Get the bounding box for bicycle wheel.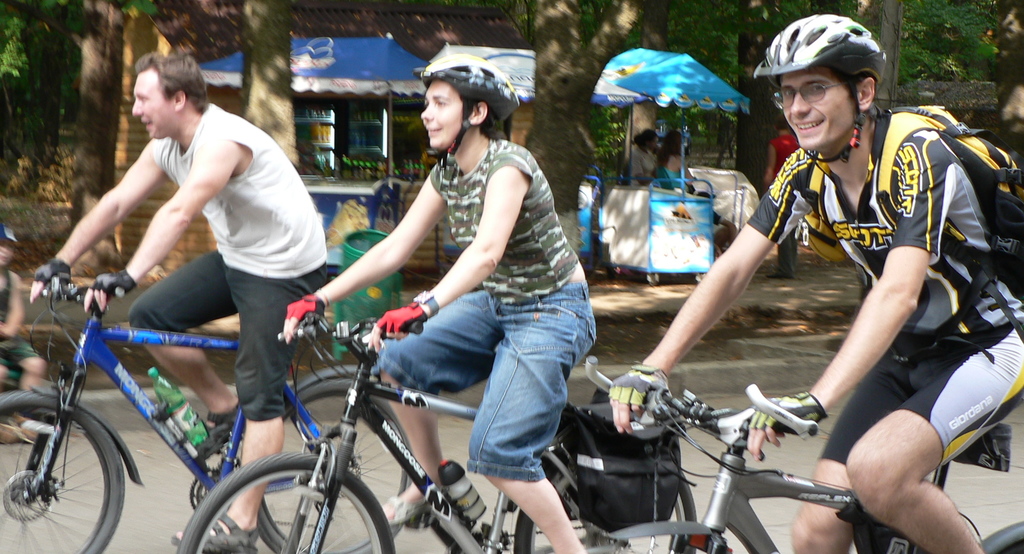
{"x1": 178, "y1": 449, "x2": 390, "y2": 553}.
